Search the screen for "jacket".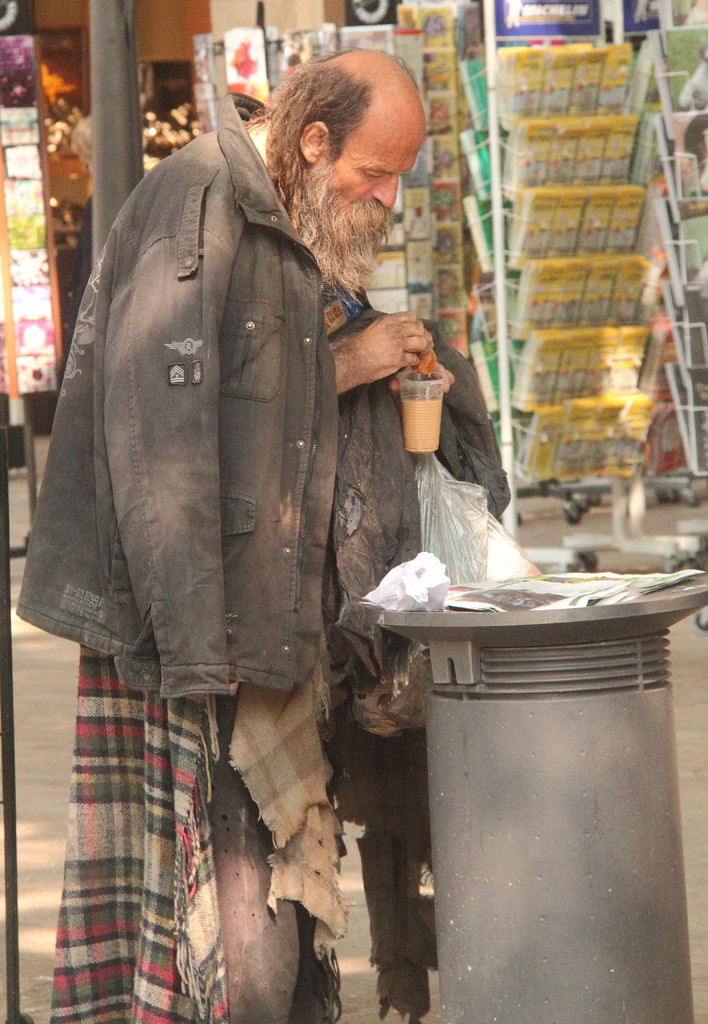
Found at 54 89 440 712.
